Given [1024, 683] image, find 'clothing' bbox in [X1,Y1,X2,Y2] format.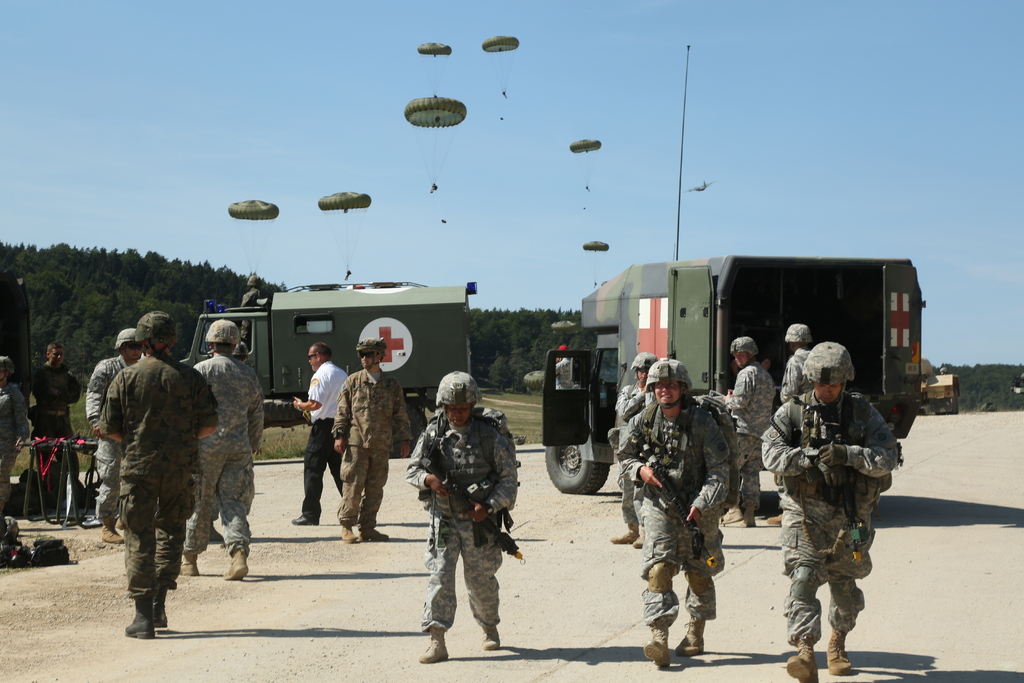
[28,366,79,493].
